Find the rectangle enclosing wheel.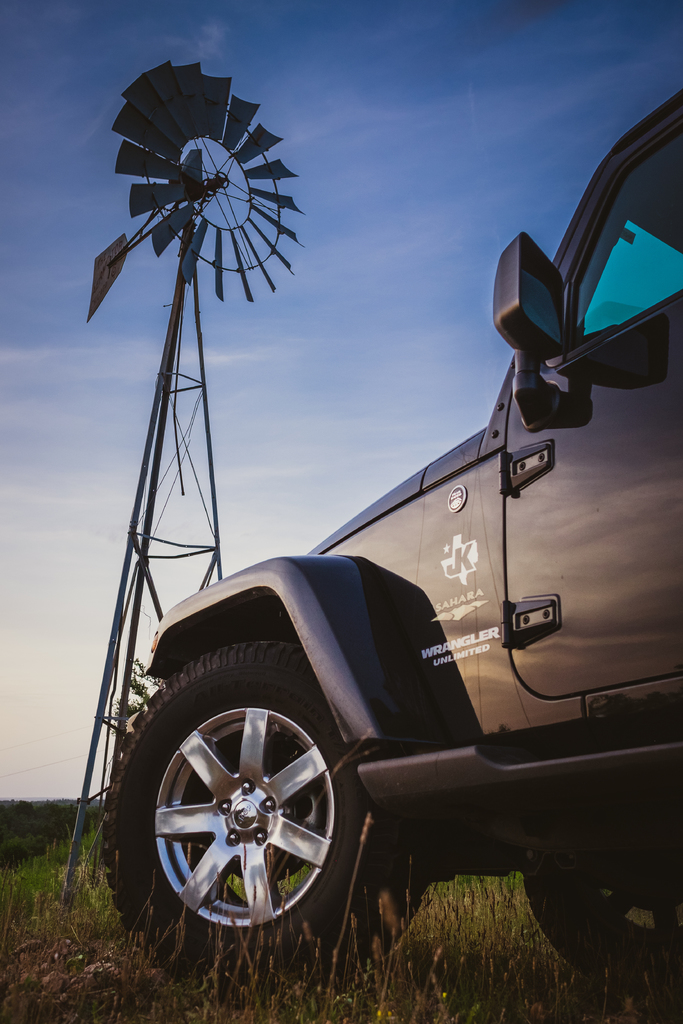
detection(523, 844, 677, 996).
